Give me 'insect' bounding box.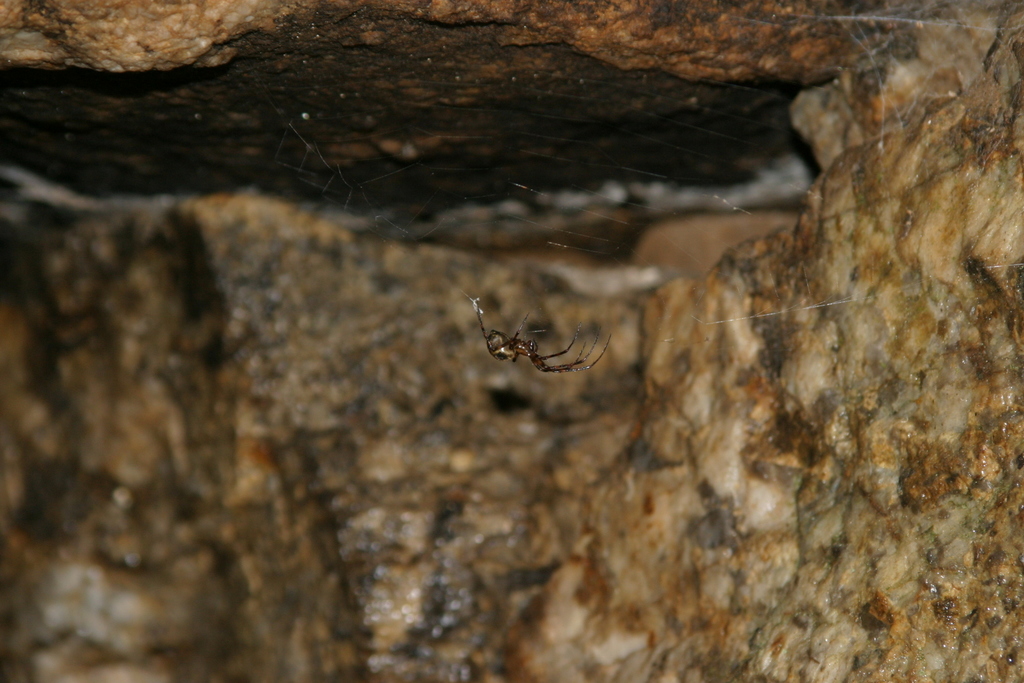
bbox=[472, 296, 614, 372].
